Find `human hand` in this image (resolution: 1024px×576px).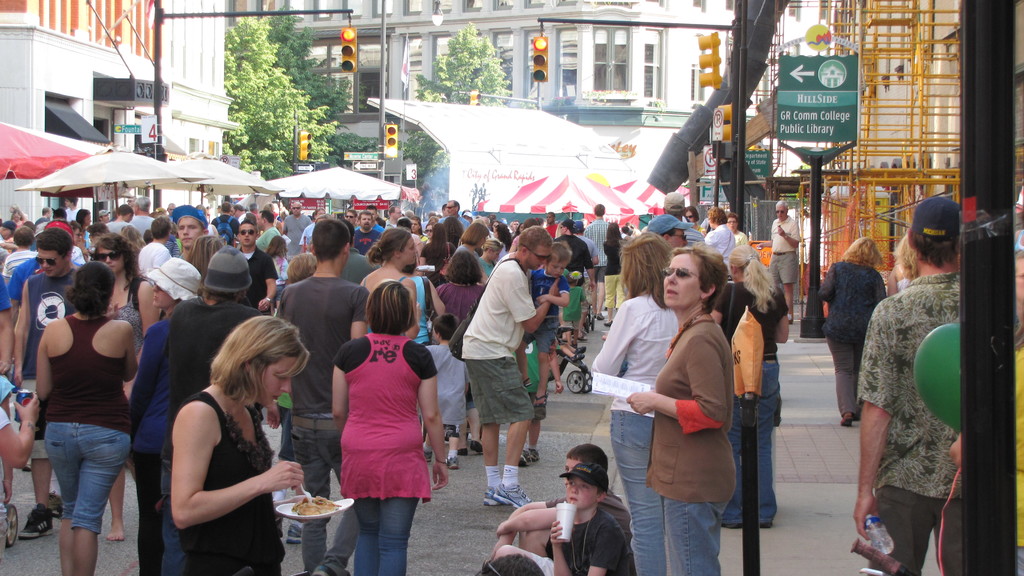
box=[775, 226, 785, 238].
